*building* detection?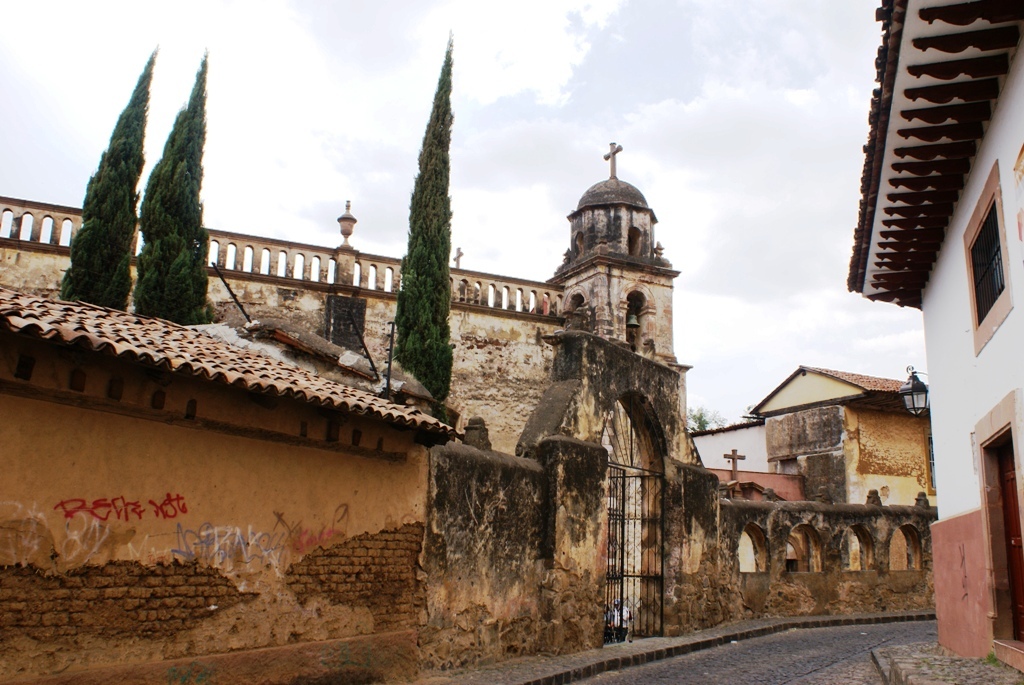
x1=692 y1=368 x2=929 y2=571
